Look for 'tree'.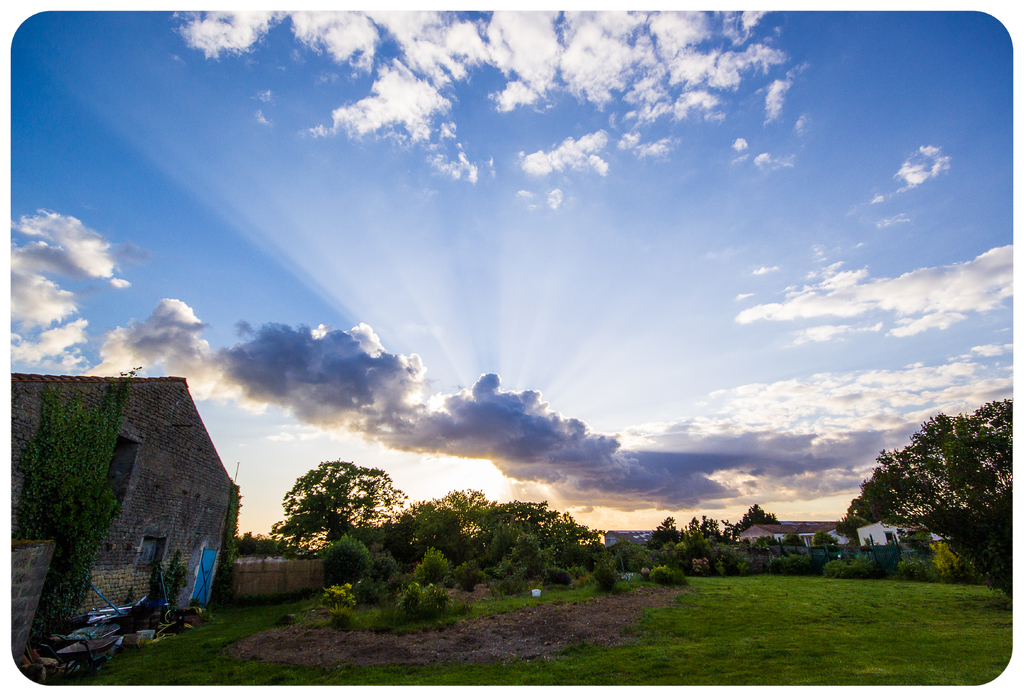
Found: pyautogui.locateOnScreen(699, 518, 724, 546).
